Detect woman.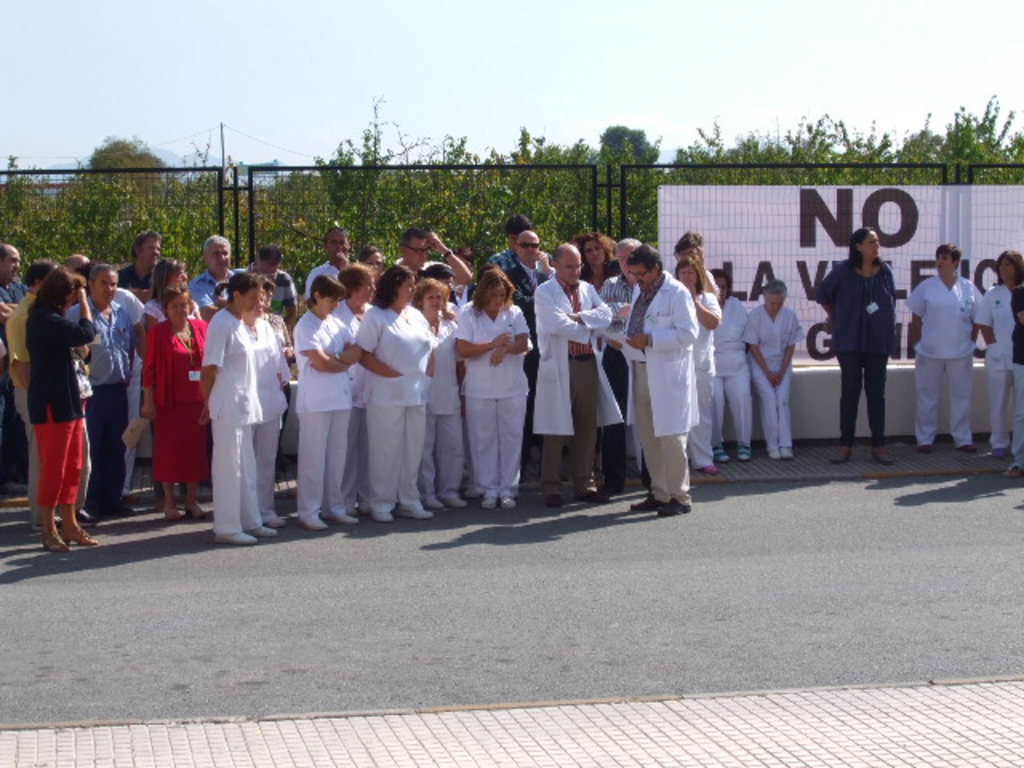
Detected at <bbox>739, 277, 808, 454</bbox>.
